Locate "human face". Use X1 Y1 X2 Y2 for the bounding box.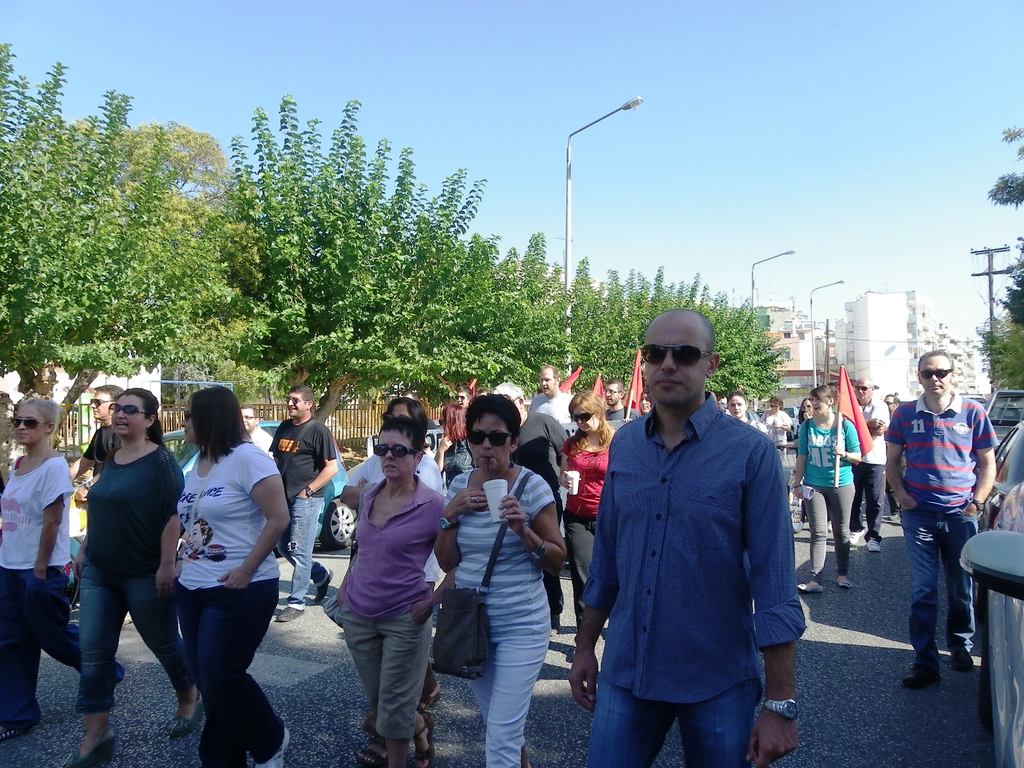
883 396 894 413.
